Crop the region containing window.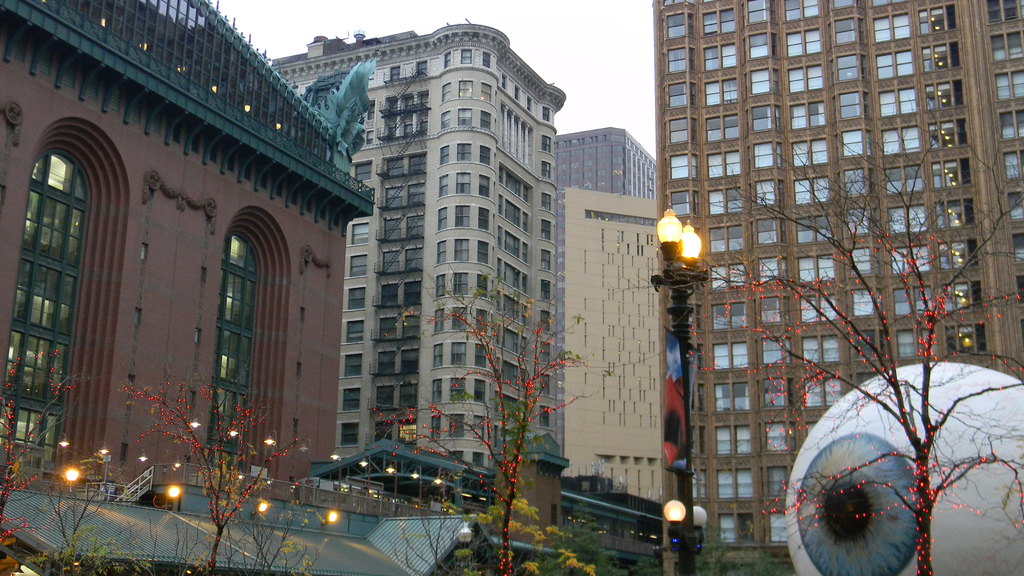
Crop region: bbox=(996, 68, 1023, 99).
